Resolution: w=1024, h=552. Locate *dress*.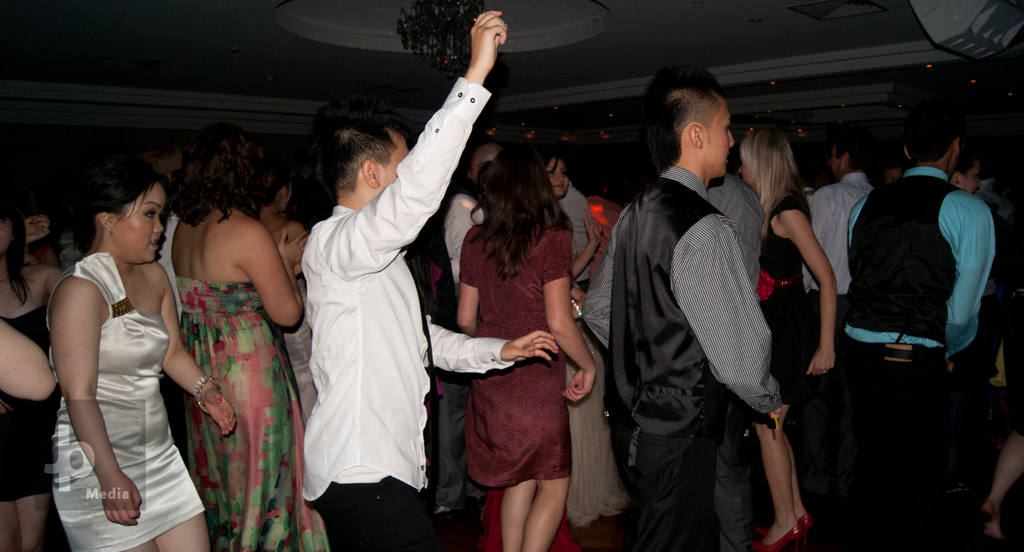
select_region(175, 276, 329, 551).
